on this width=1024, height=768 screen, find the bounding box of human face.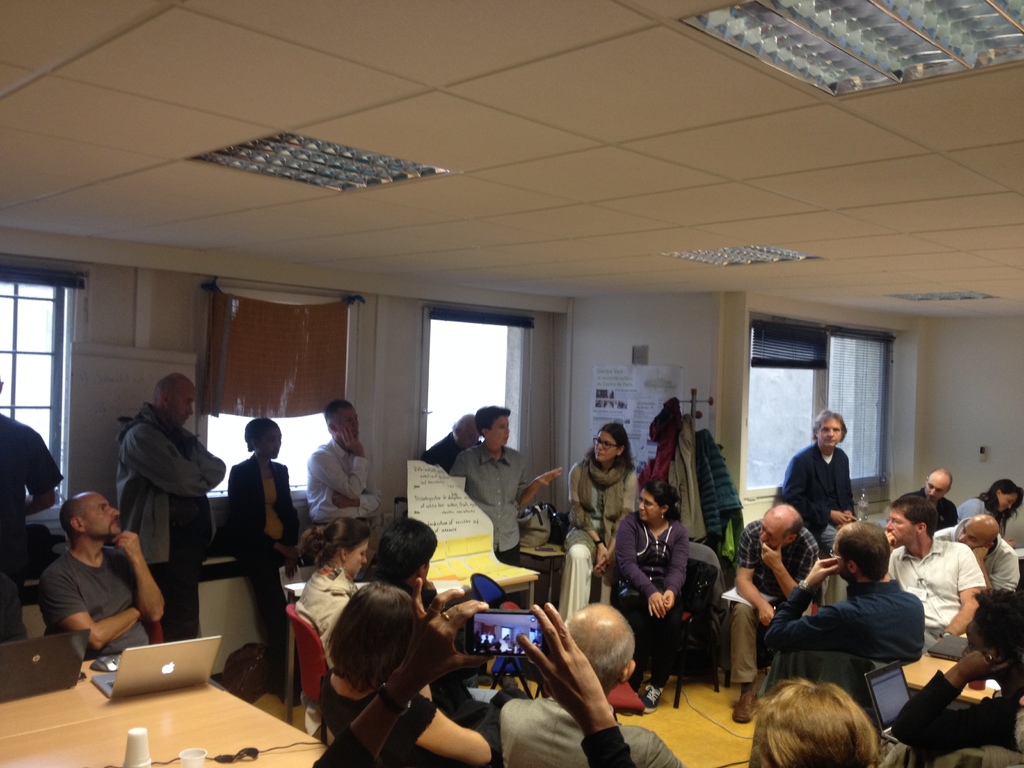
Bounding box: [x1=924, y1=475, x2=949, y2=497].
